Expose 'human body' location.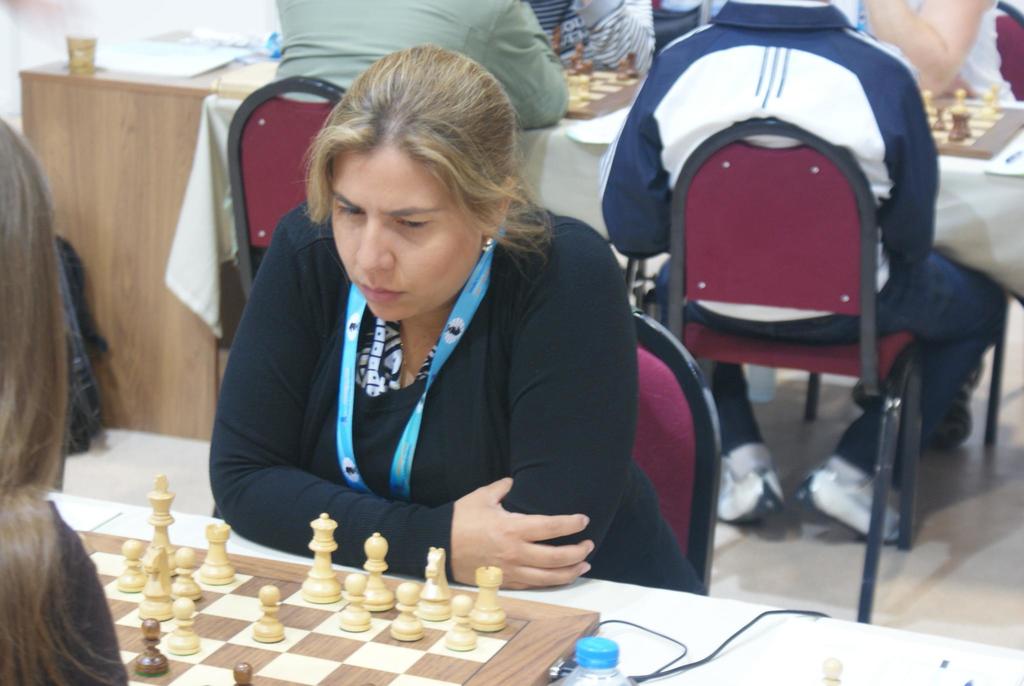
Exposed at x1=831, y1=0, x2=1014, y2=432.
